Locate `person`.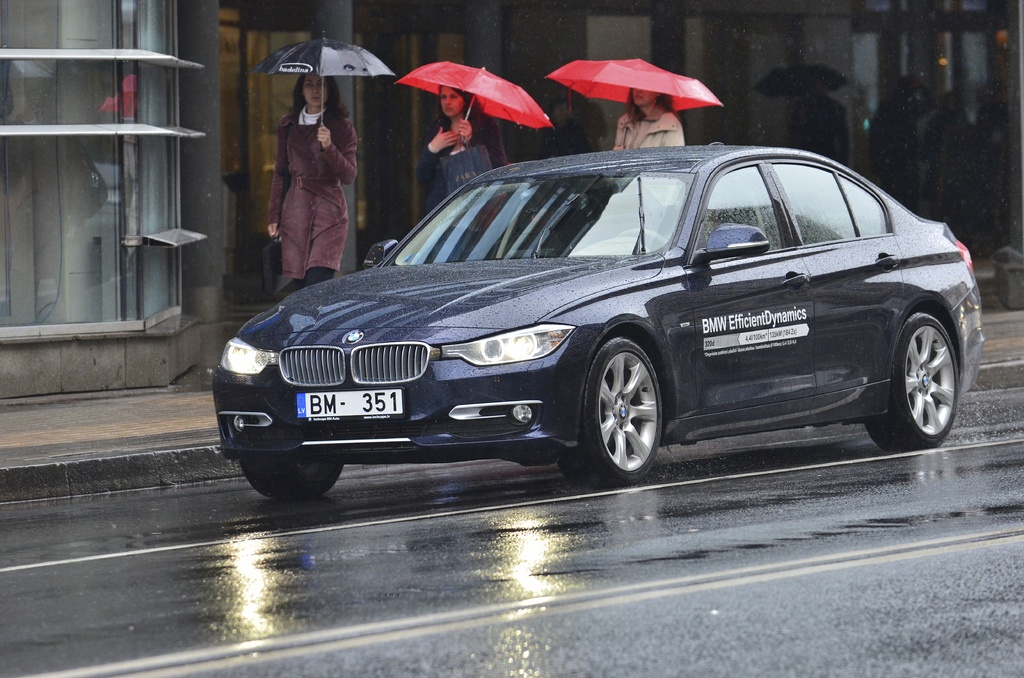
Bounding box: 260/49/354/305.
